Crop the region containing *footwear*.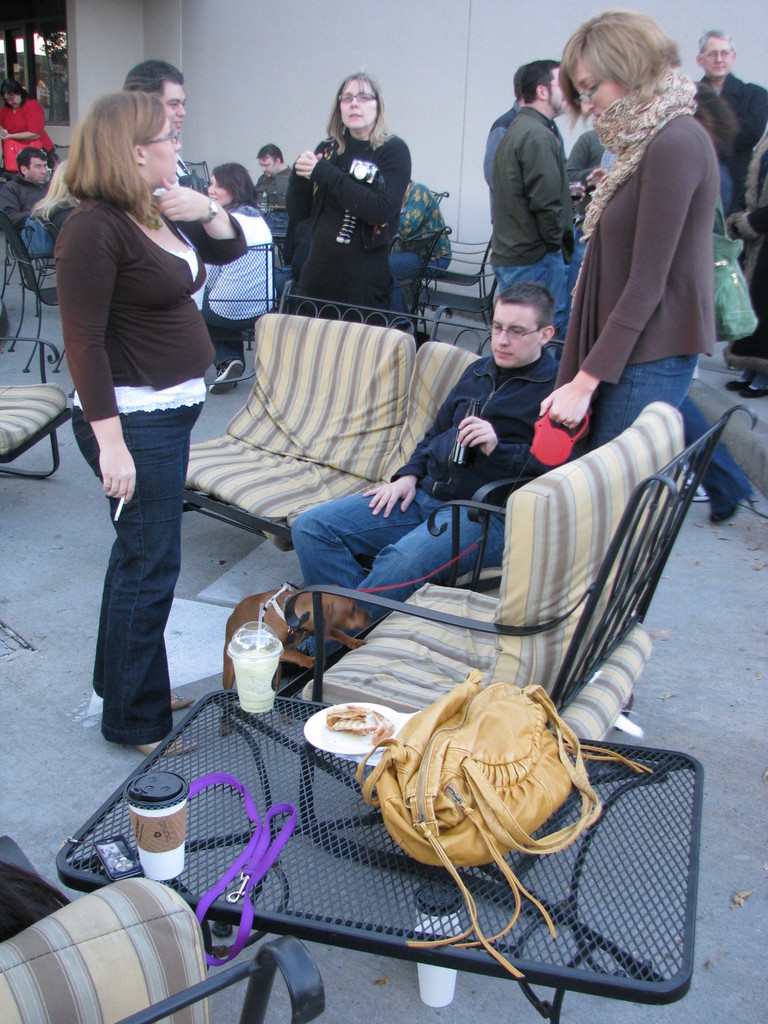
Crop region: crop(685, 480, 712, 501).
